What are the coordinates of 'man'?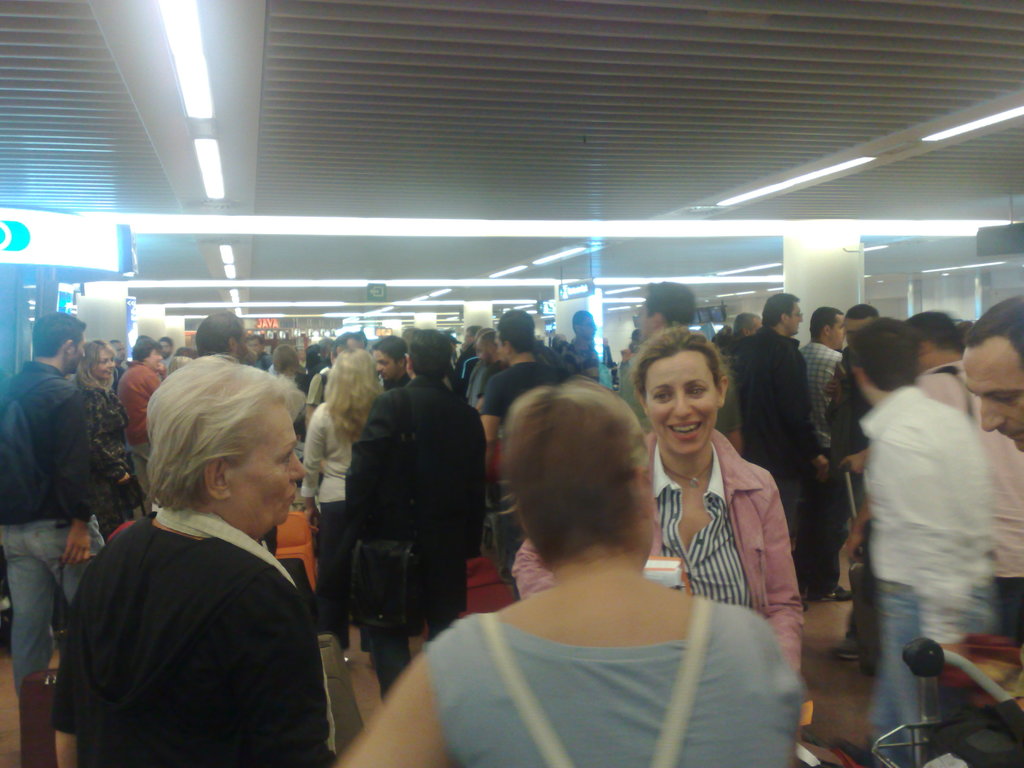
x1=825 y1=303 x2=877 y2=524.
